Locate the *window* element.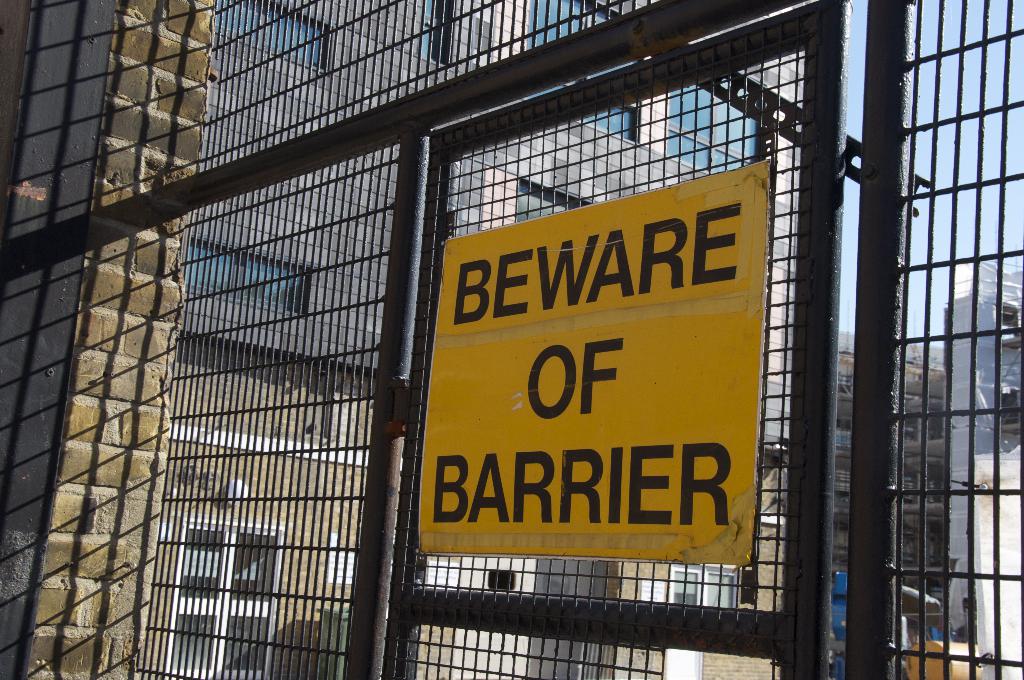
Element bbox: Rect(672, 567, 739, 605).
